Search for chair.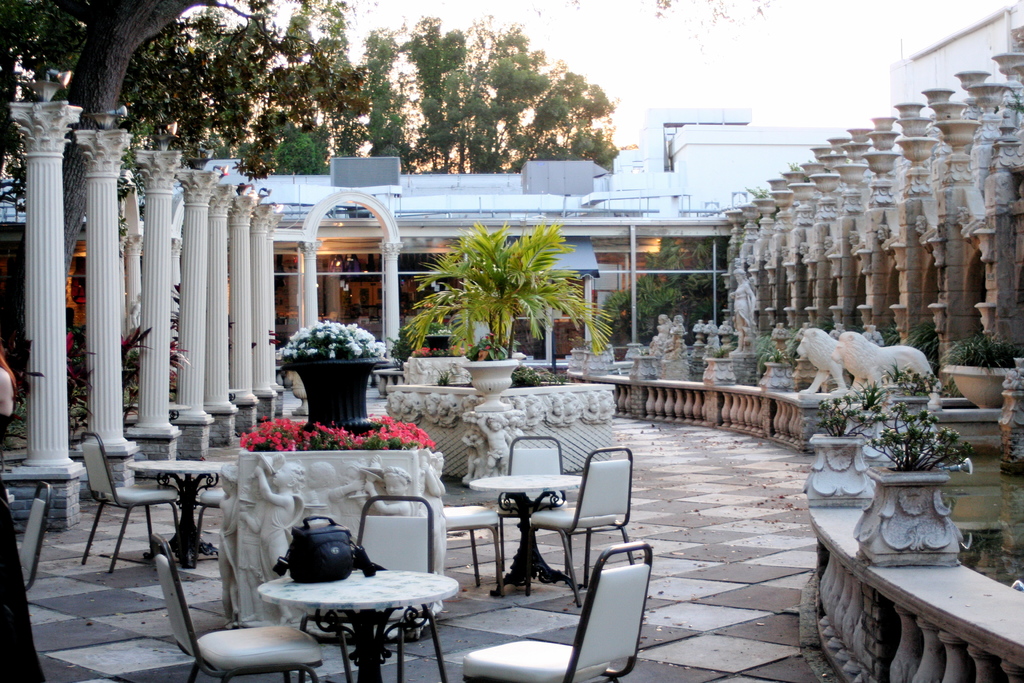
Found at (22,484,60,587).
